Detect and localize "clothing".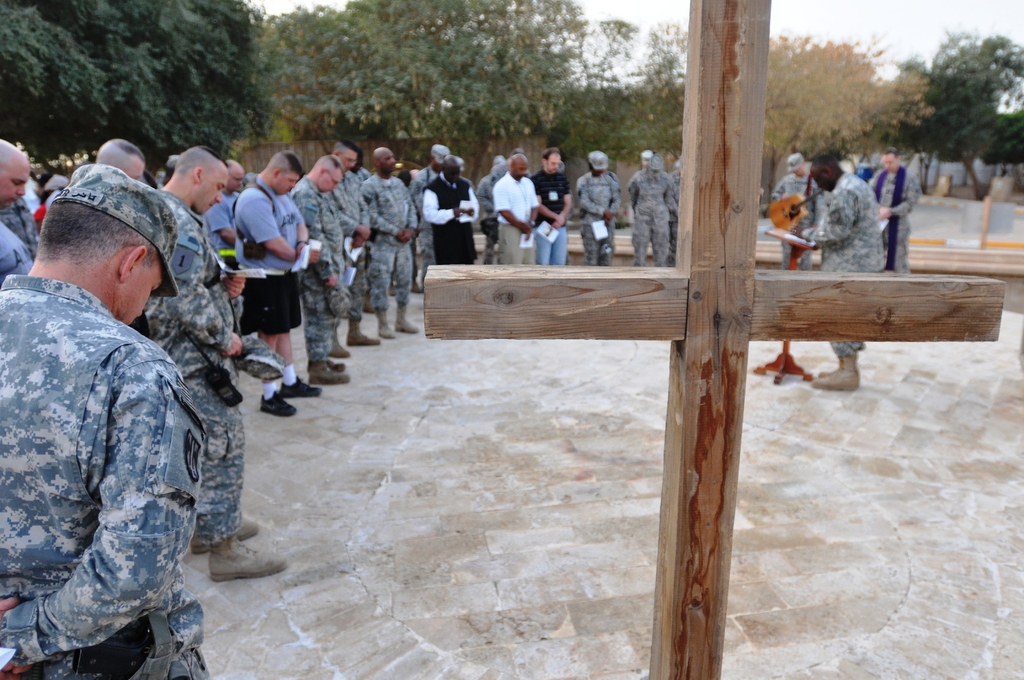
Localized at region(314, 167, 369, 347).
